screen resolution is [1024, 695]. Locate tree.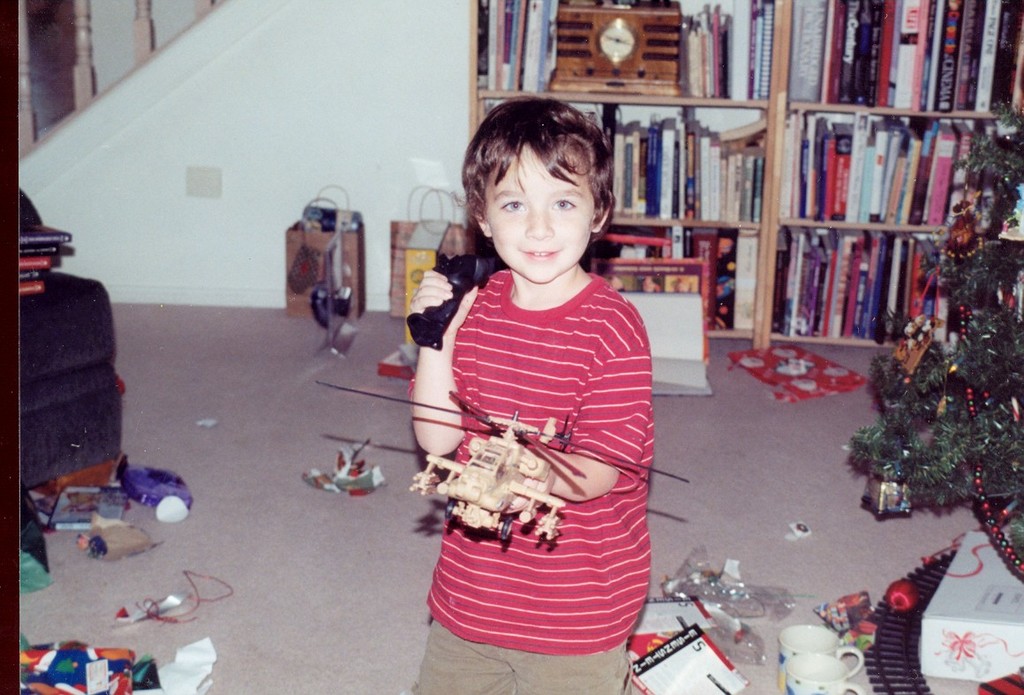
left=849, top=94, right=1023, bottom=505.
